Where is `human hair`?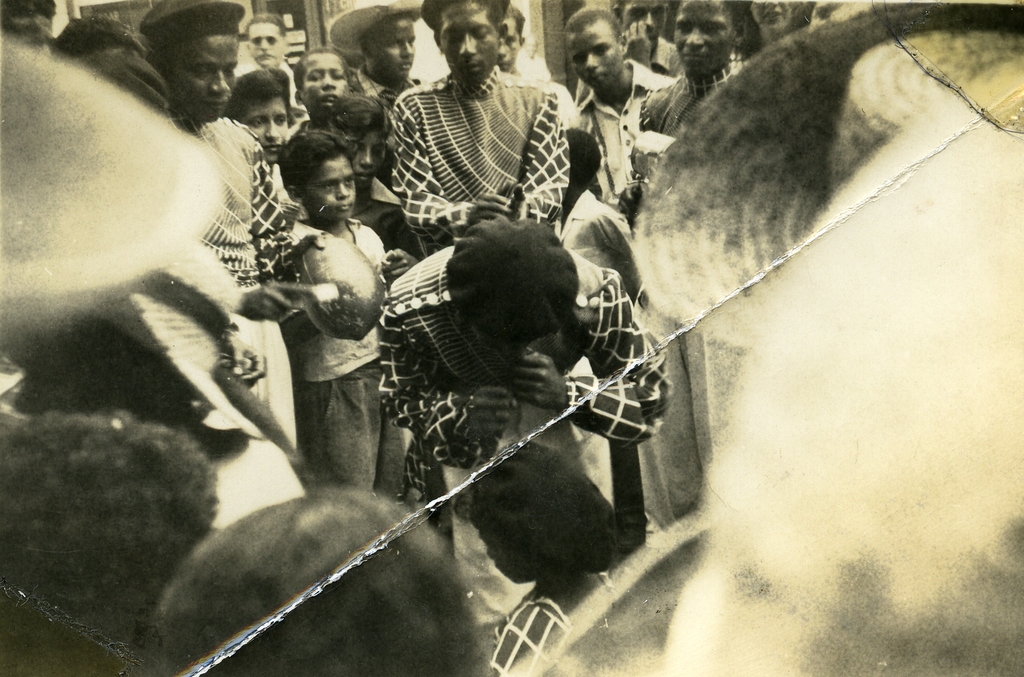
<region>565, 131, 603, 197</region>.
